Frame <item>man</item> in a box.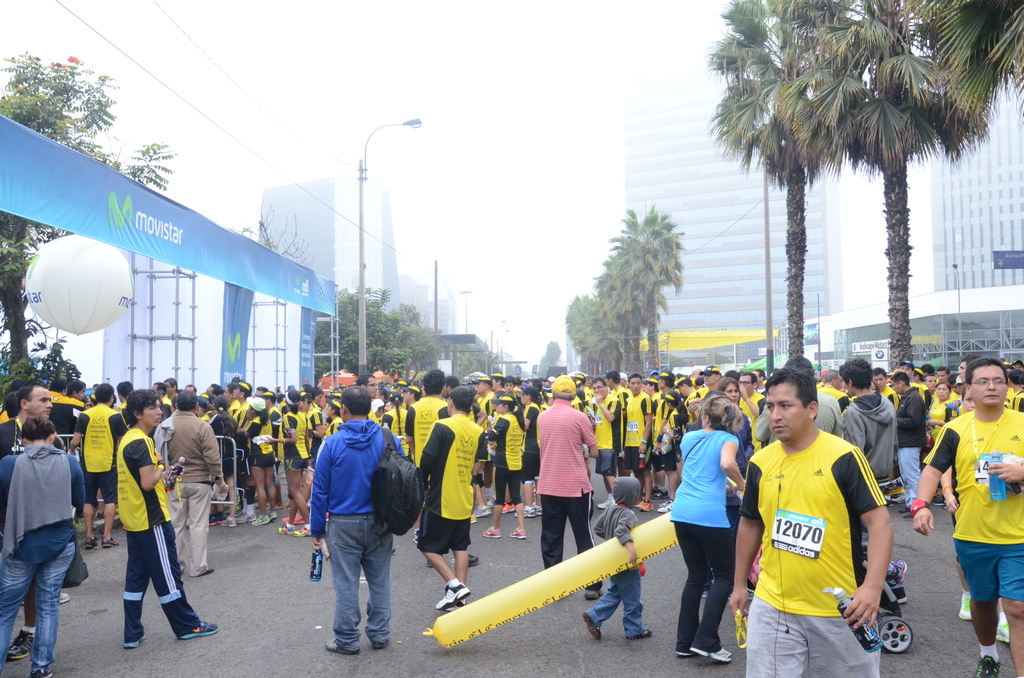
Rect(839, 353, 902, 542).
